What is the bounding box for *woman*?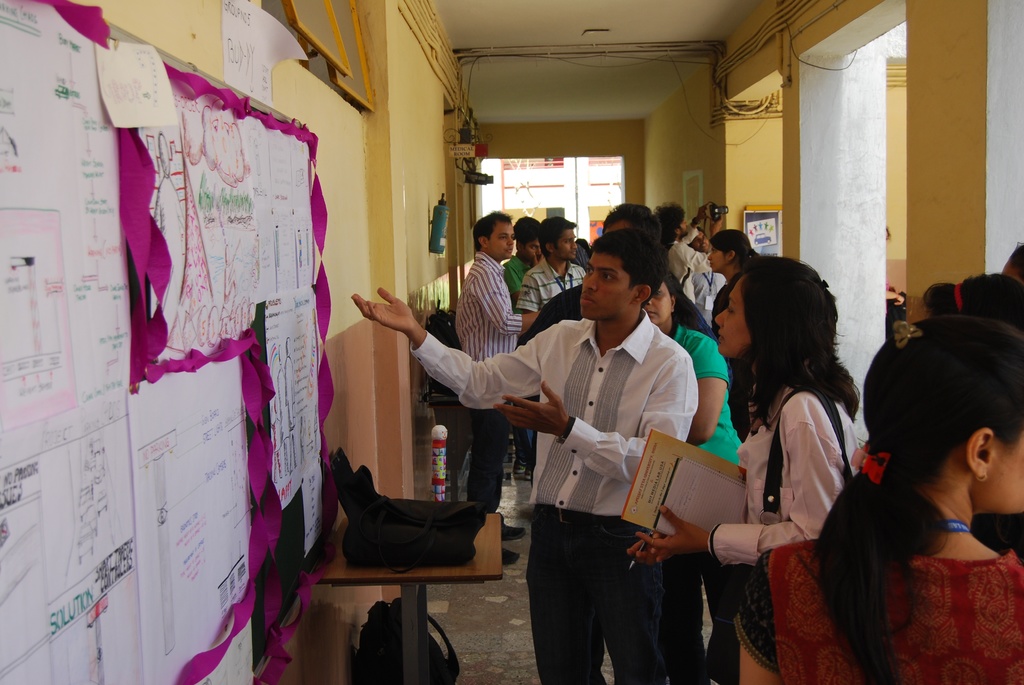
(707, 228, 751, 327).
